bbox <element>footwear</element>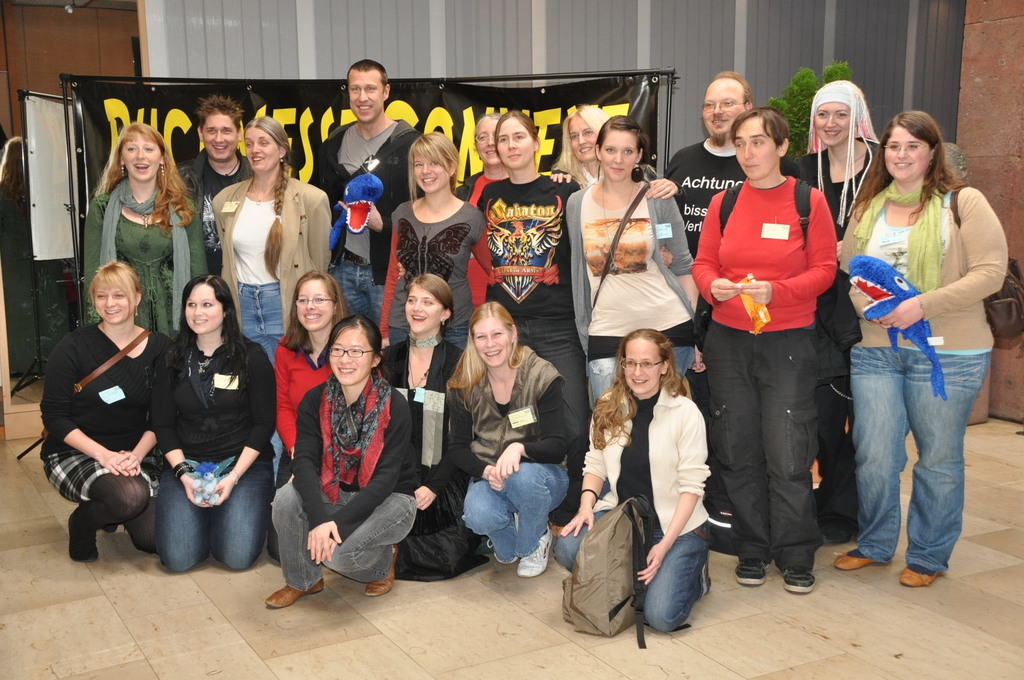
region(735, 558, 769, 590)
